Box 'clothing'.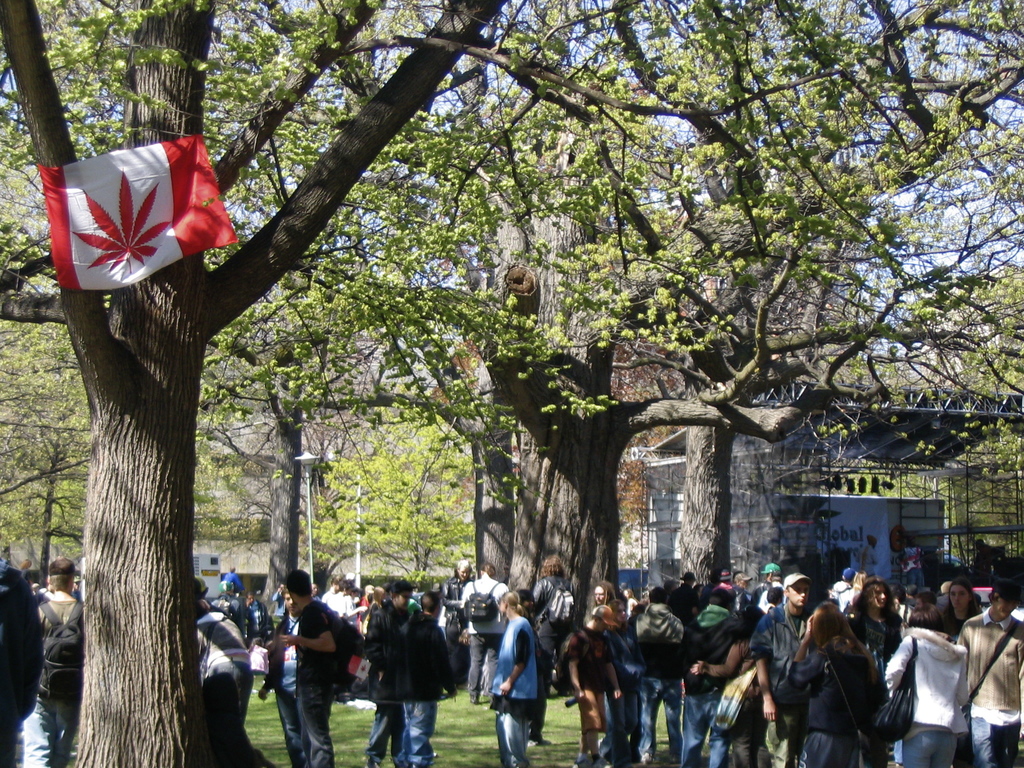
<region>0, 559, 45, 767</region>.
